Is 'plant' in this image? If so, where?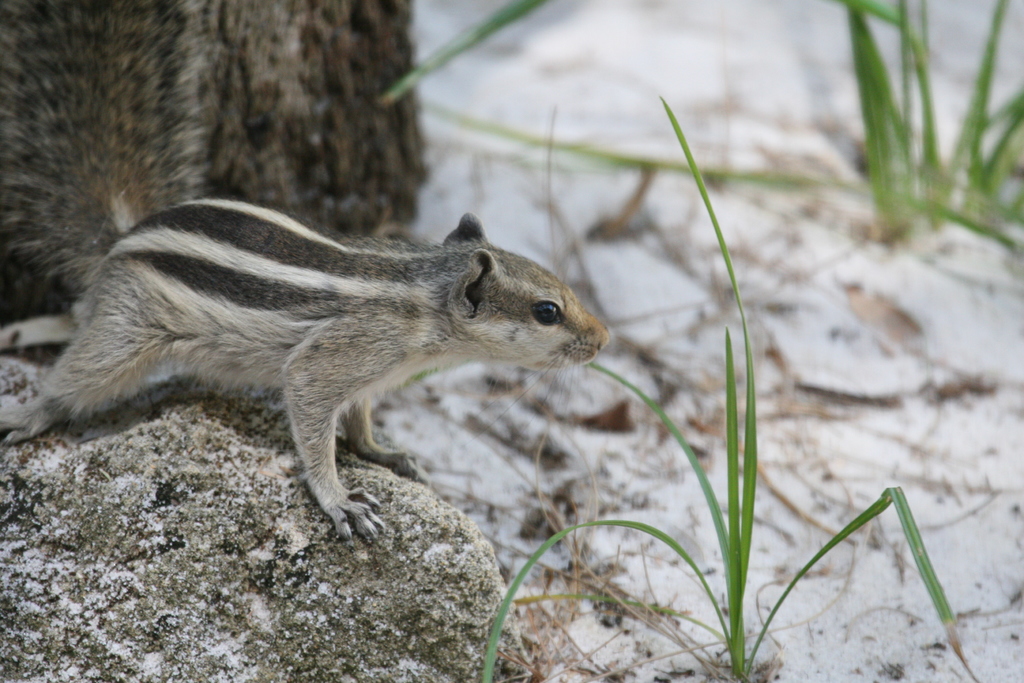
Yes, at 365, 0, 1023, 259.
